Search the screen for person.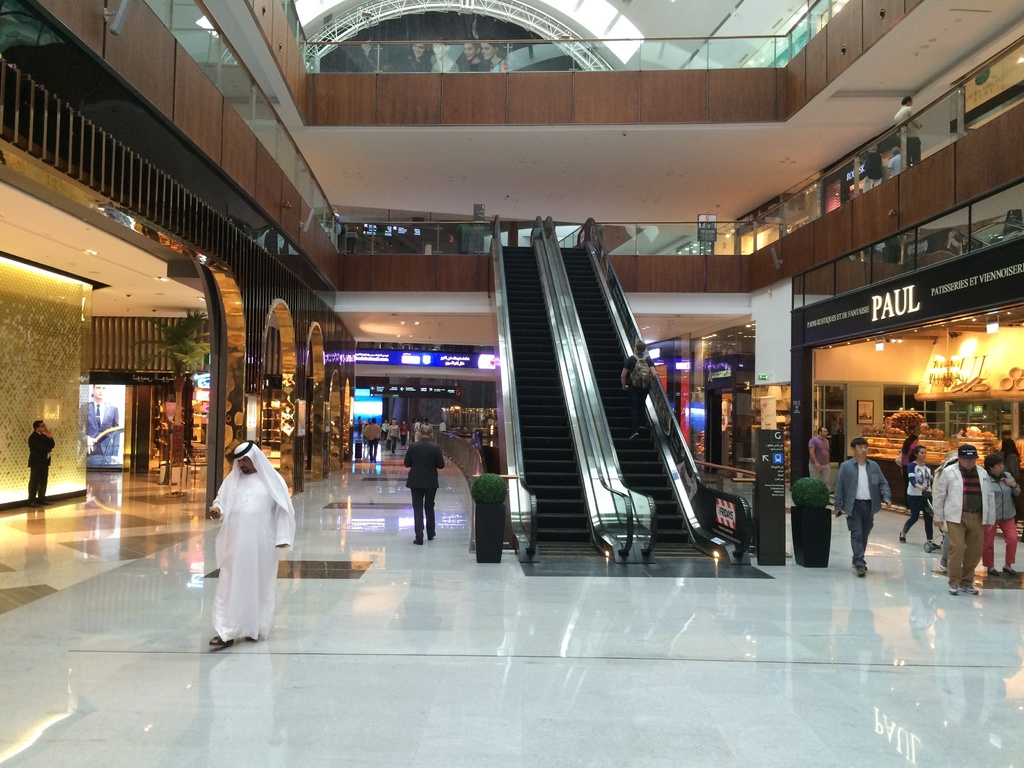
Found at [406, 424, 446, 548].
